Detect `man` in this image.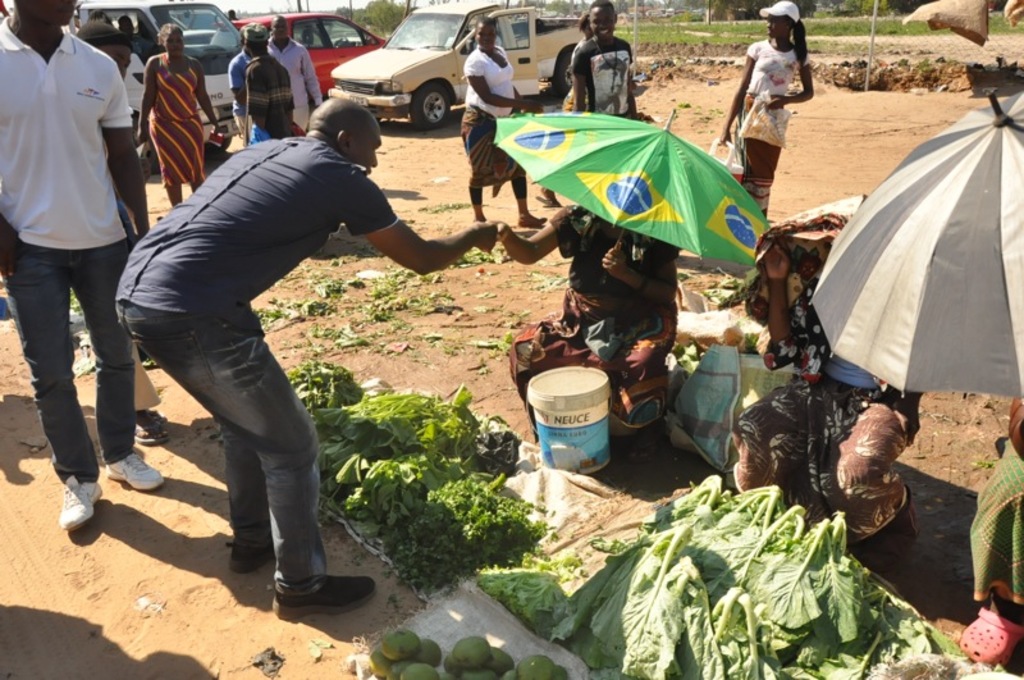
Detection: [266,13,324,128].
